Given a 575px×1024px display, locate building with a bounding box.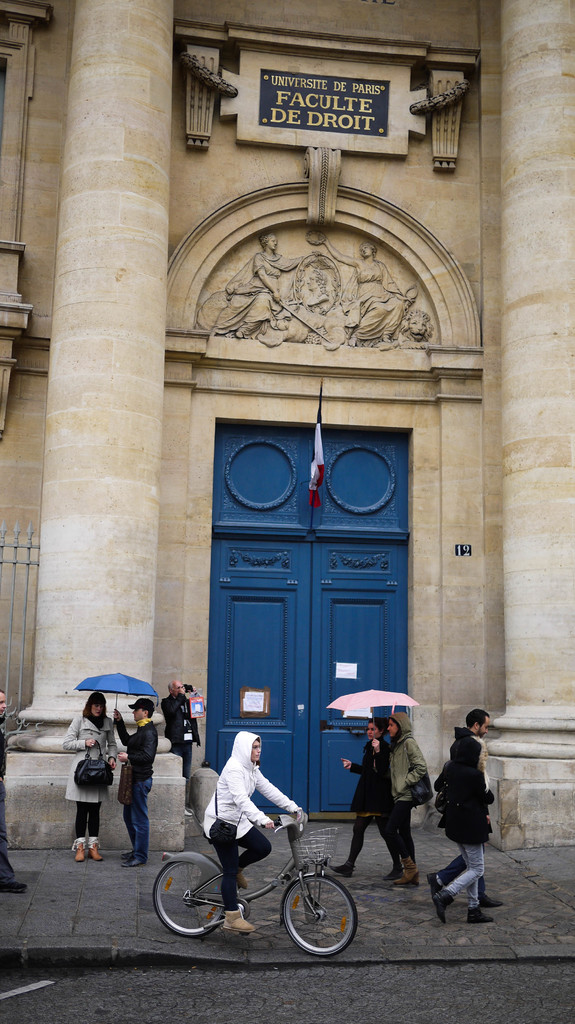
Located: region(0, 0, 574, 849).
